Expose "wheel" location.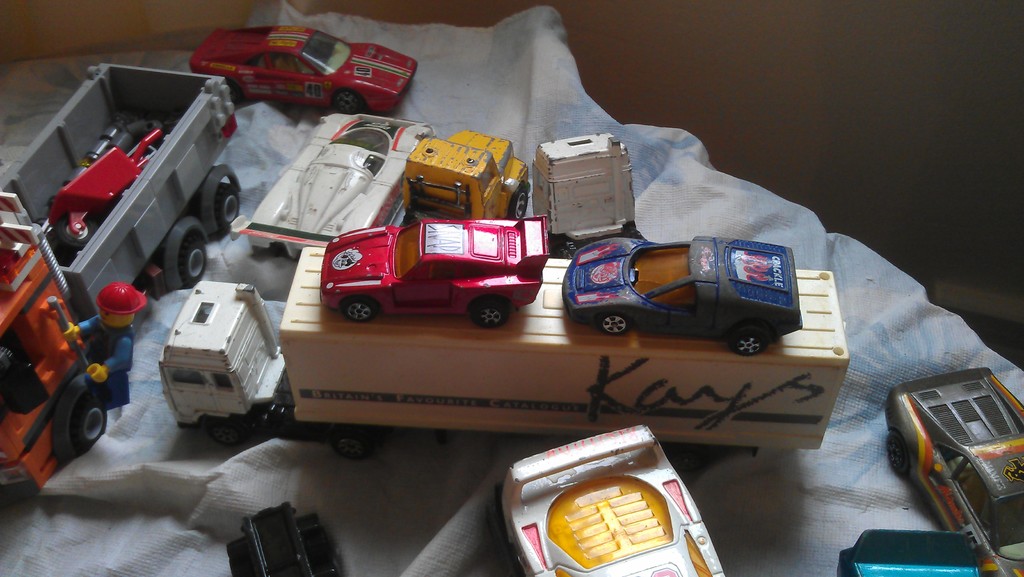
Exposed at (left=329, top=91, right=354, bottom=117).
